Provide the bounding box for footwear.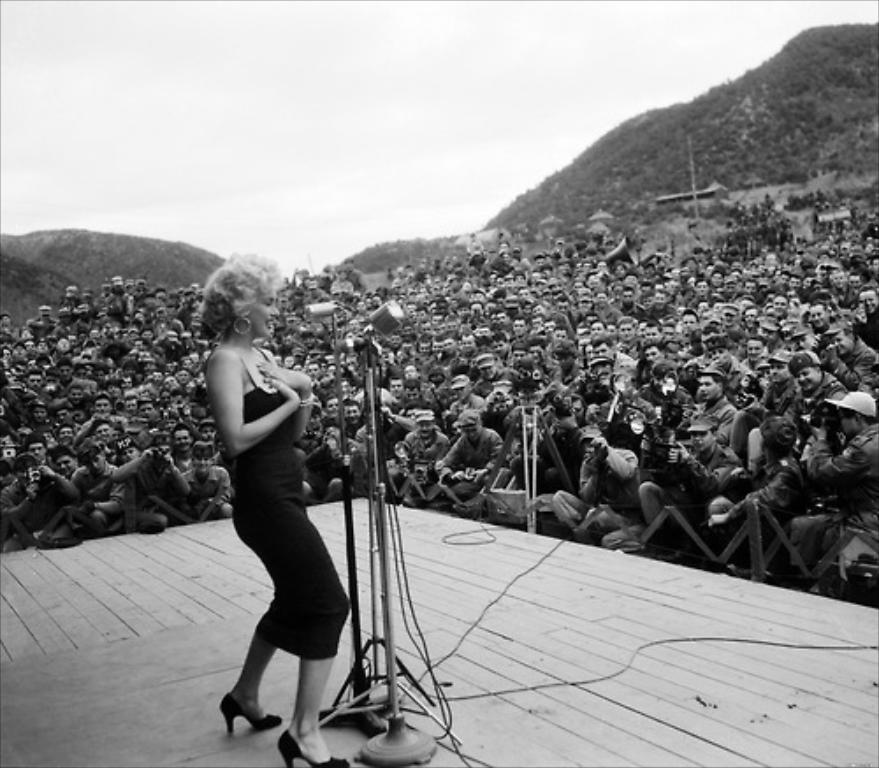
l=274, t=729, r=350, b=766.
